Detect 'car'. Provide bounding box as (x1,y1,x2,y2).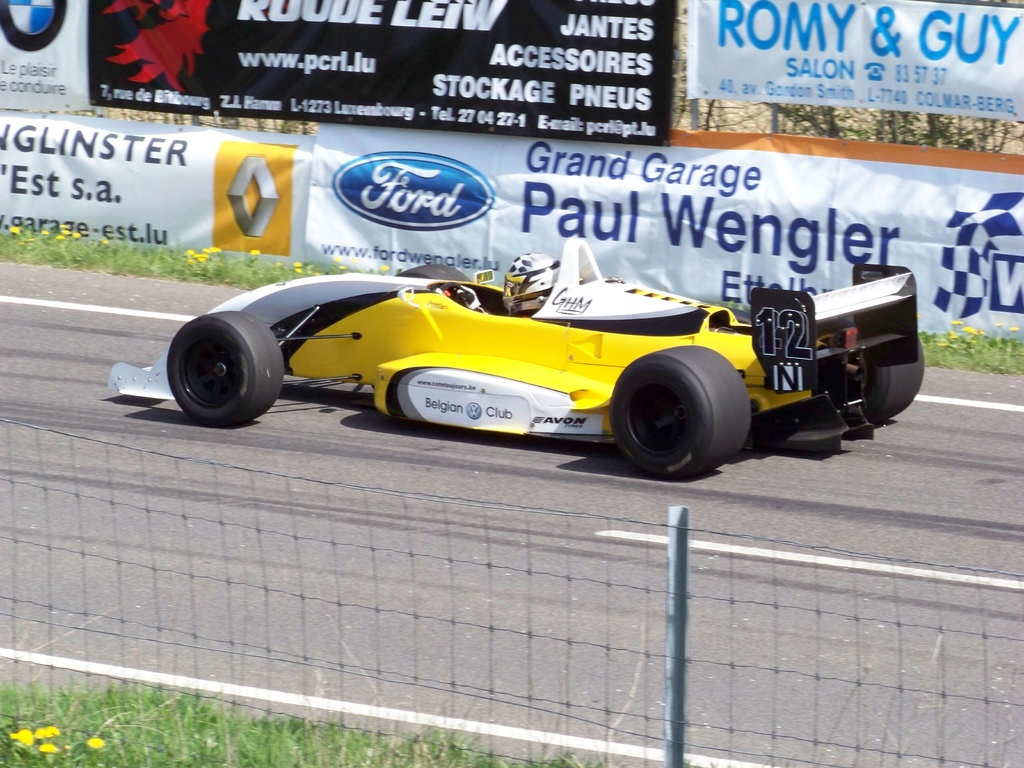
(131,255,924,483).
